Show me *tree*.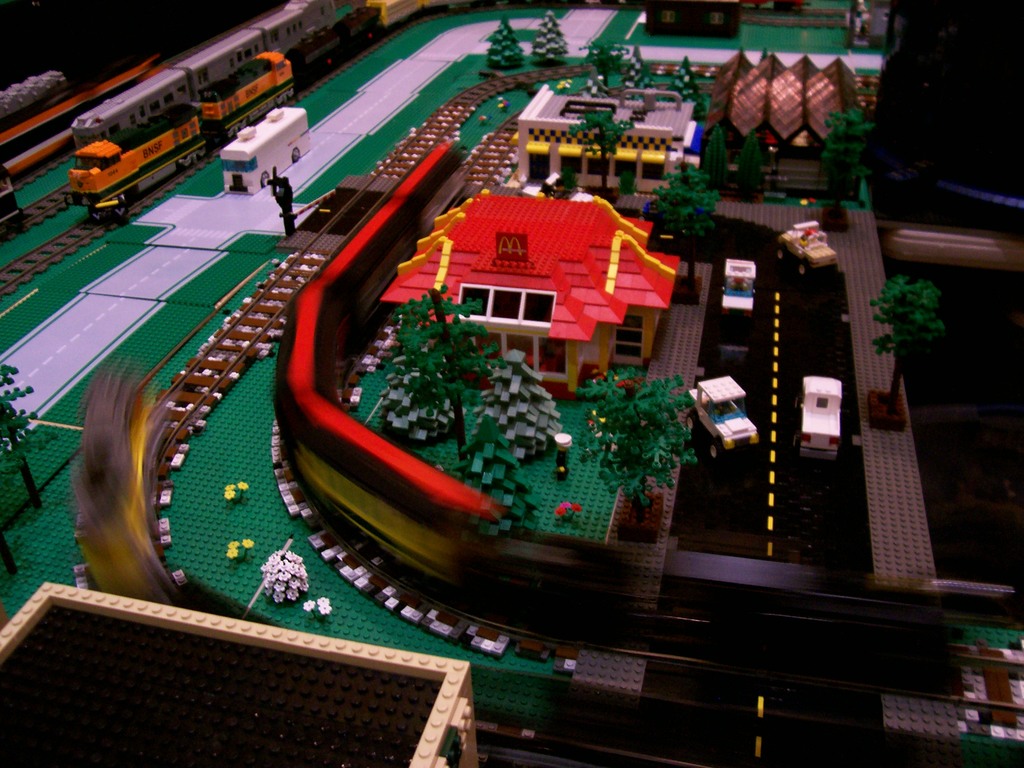
*tree* is here: box=[566, 107, 637, 202].
